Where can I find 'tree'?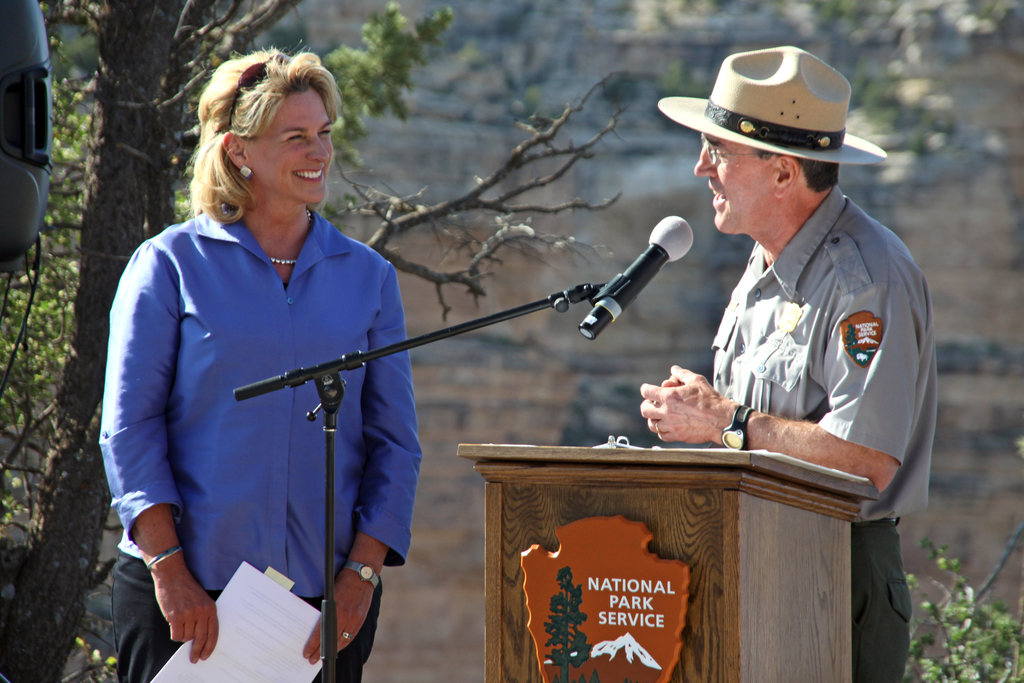
You can find it at region(0, 0, 630, 682).
